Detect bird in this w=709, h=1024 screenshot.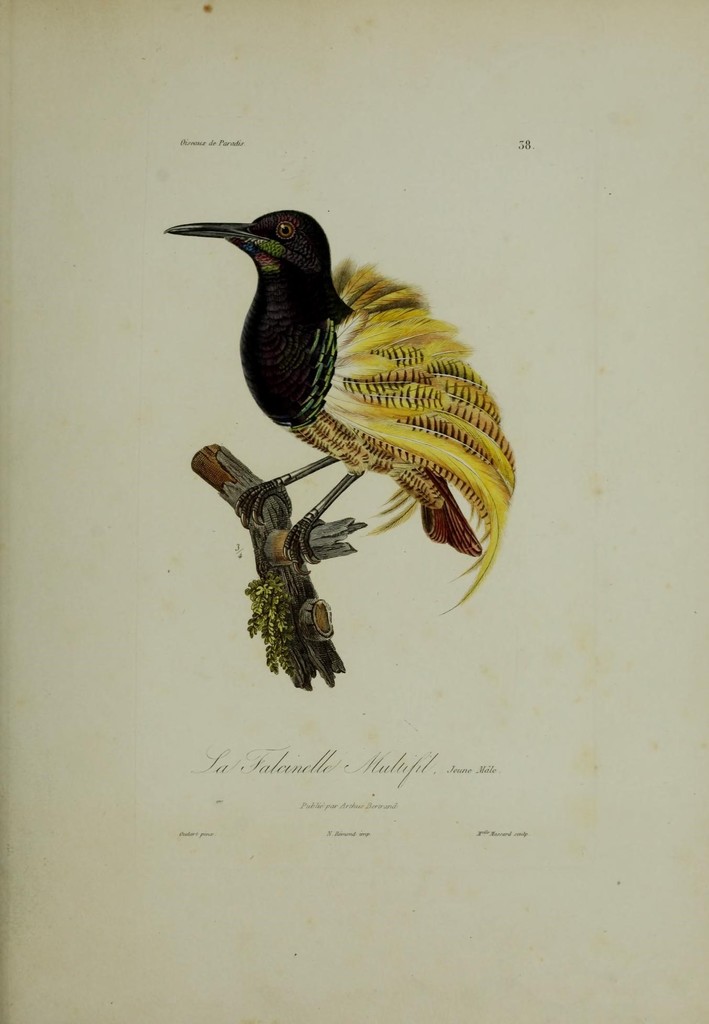
Detection: pyautogui.locateOnScreen(160, 200, 509, 587).
